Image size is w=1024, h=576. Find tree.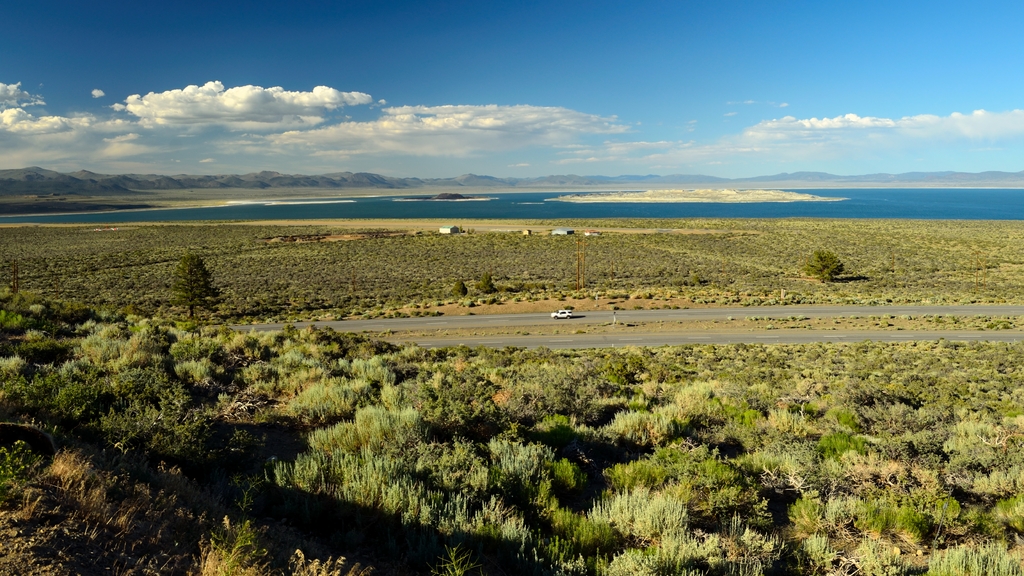
152,240,218,311.
